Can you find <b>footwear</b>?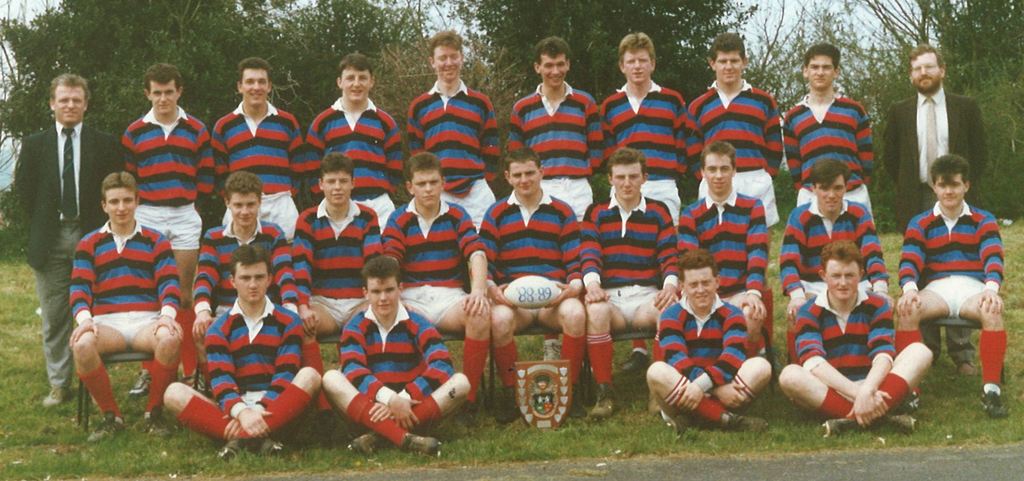
Yes, bounding box: BBox(721, 412, 765, 436).
